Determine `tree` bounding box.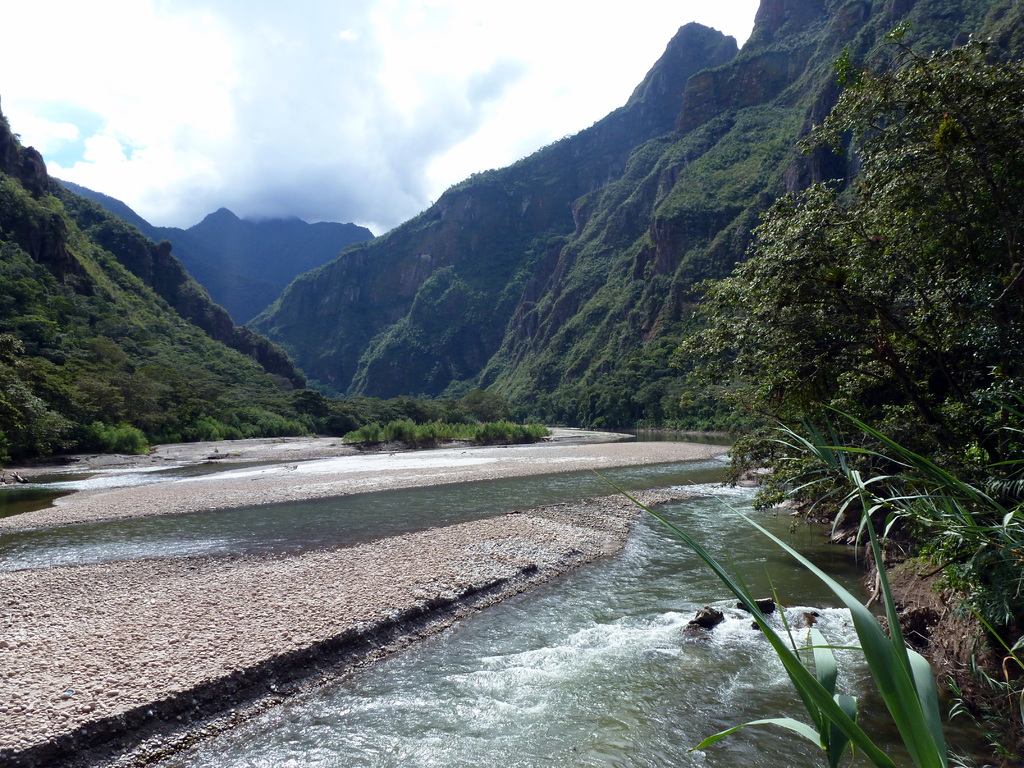
Determined: pyautogui.locateOnScreen(675, 47, 1014, 607).
